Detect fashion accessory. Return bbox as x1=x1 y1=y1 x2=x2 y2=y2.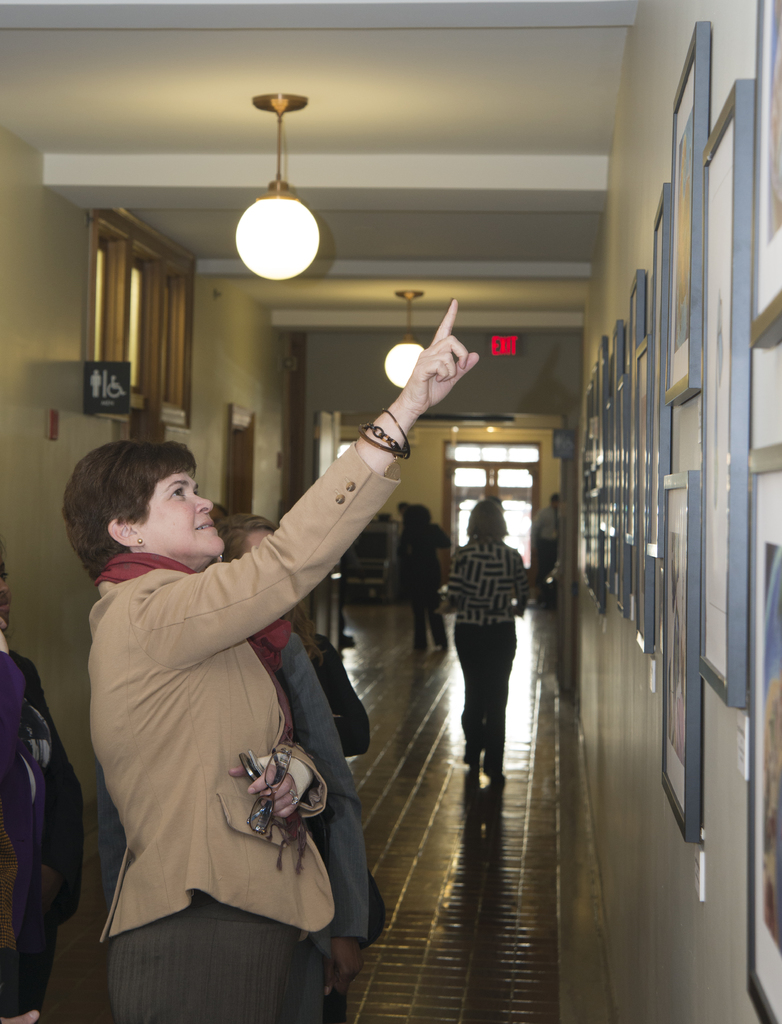
x1=357 y1=407 x2=409 y2=460.
